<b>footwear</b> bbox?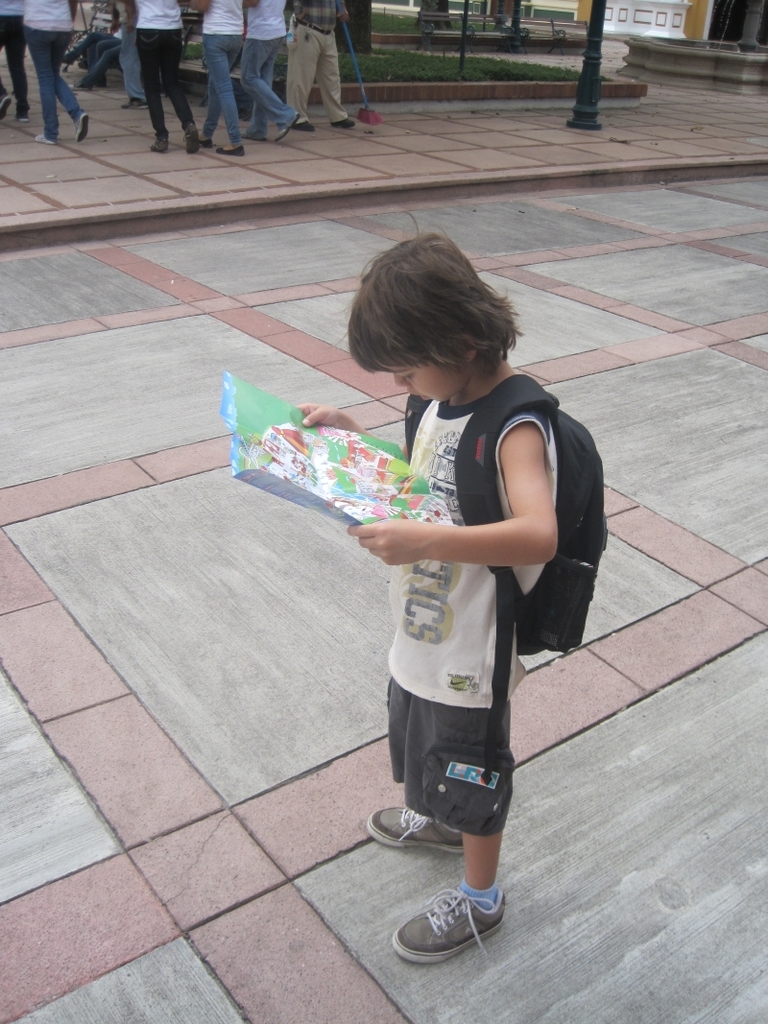
bbox=(221, 145, 240, 155)
